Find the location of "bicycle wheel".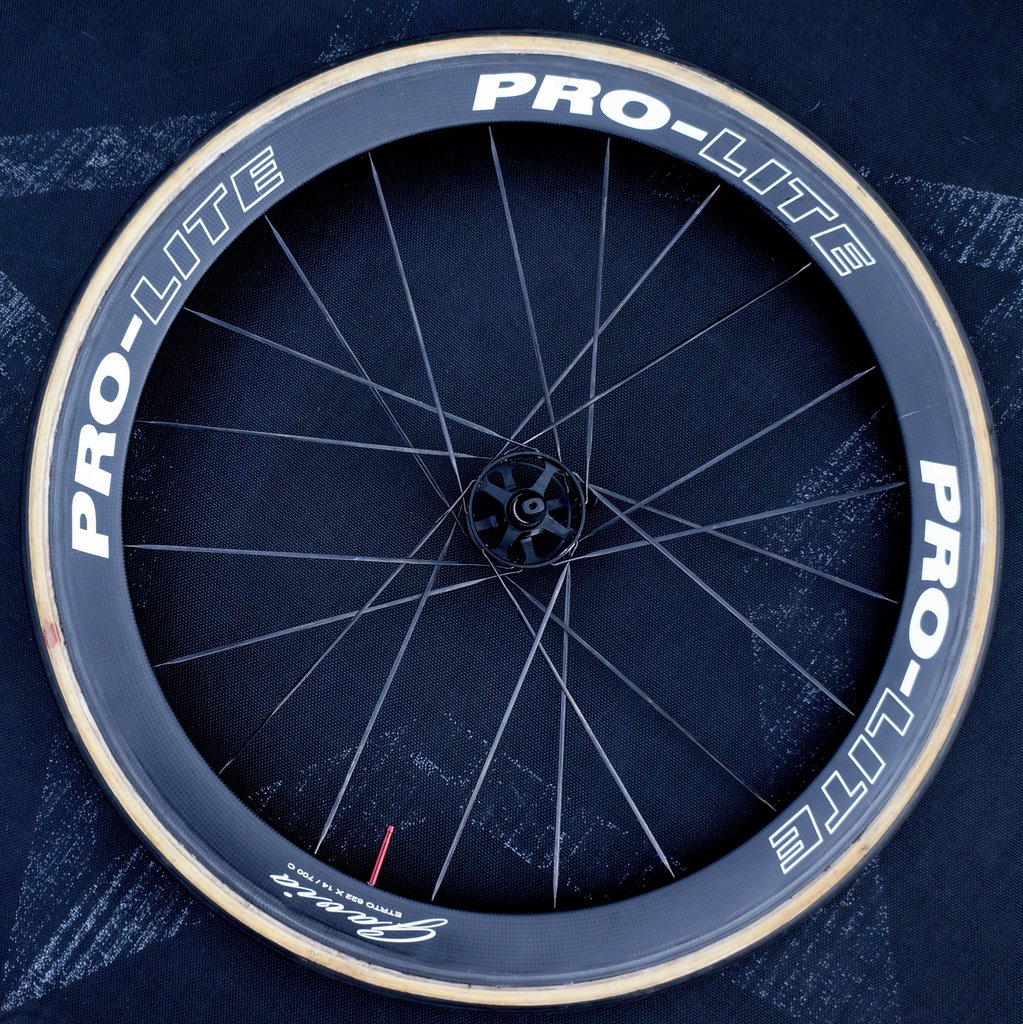
Location: 38/0/1013/984.
